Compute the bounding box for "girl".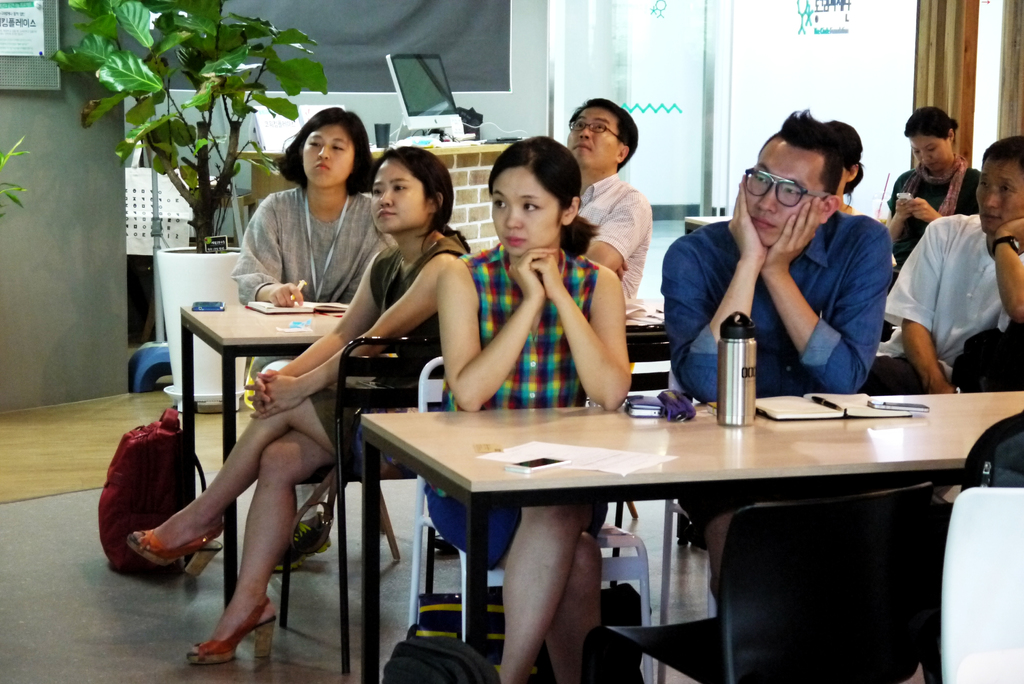
(x1=437, y1=137, x2=633, y2=683).
